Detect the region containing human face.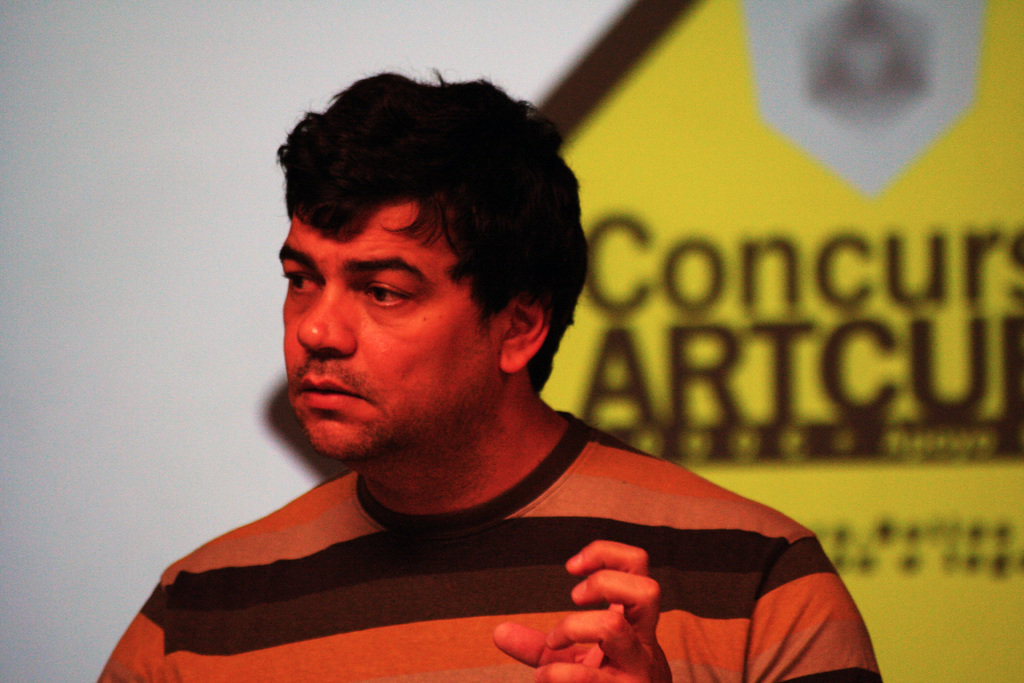
280:193:503:453.
